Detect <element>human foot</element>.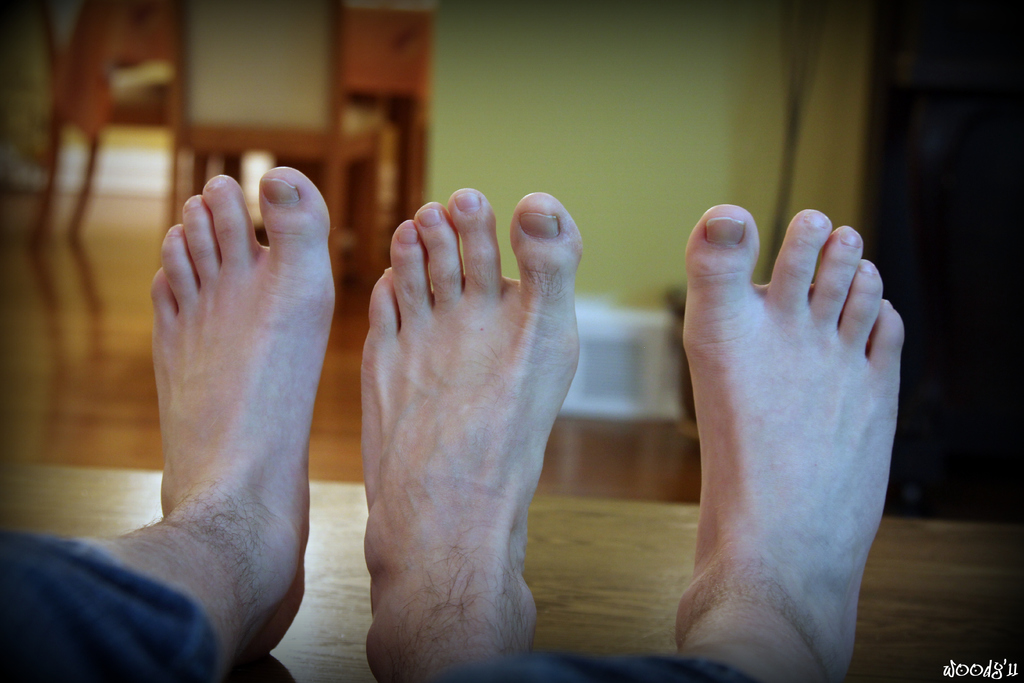
Detected at x1=351 y1=177 x2=548 y2=682.
